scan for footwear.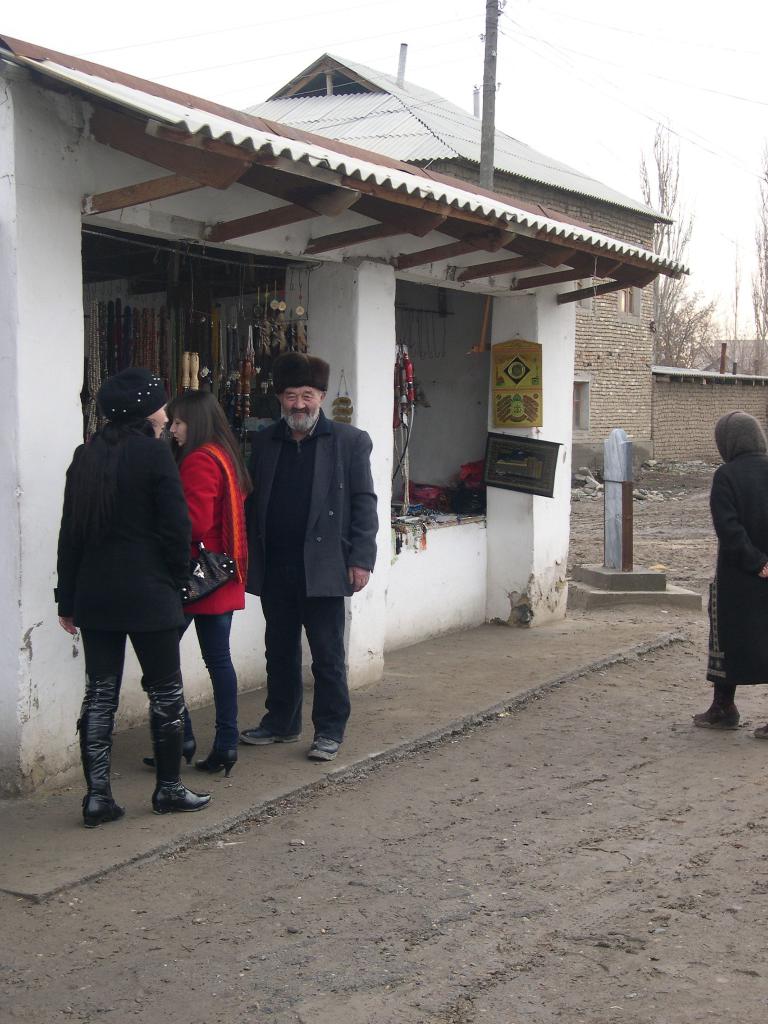
Scan result: x1=191, y1=739, x2=241, y2=777.
